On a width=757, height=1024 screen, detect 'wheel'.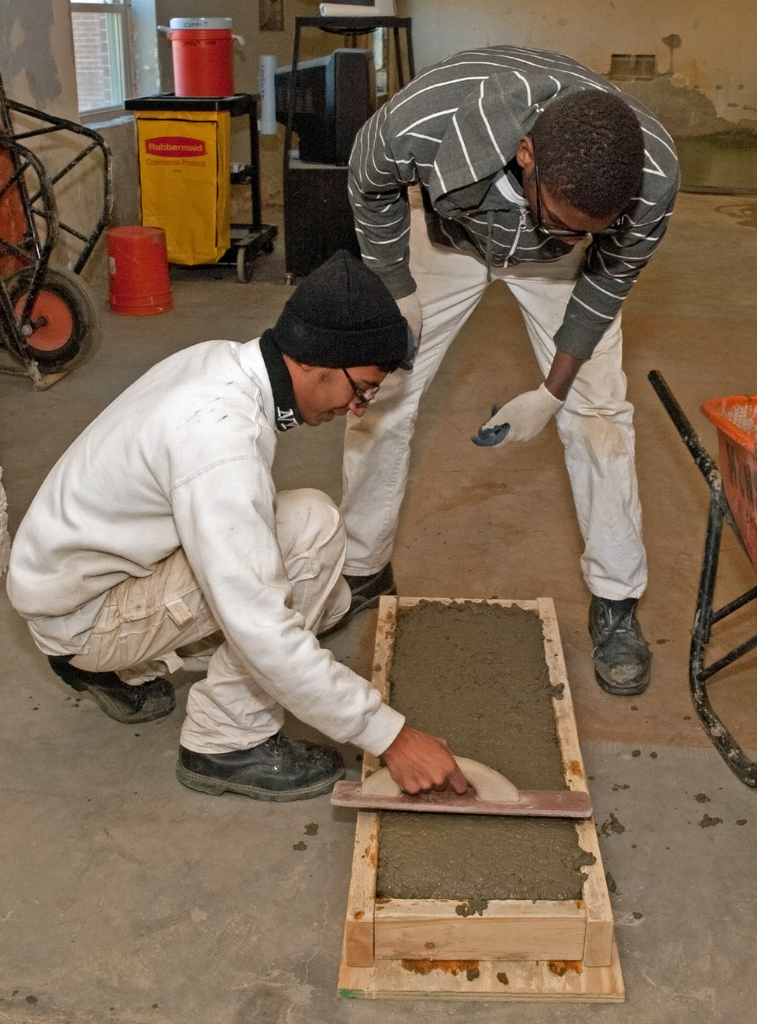
(11,267,108,360).
